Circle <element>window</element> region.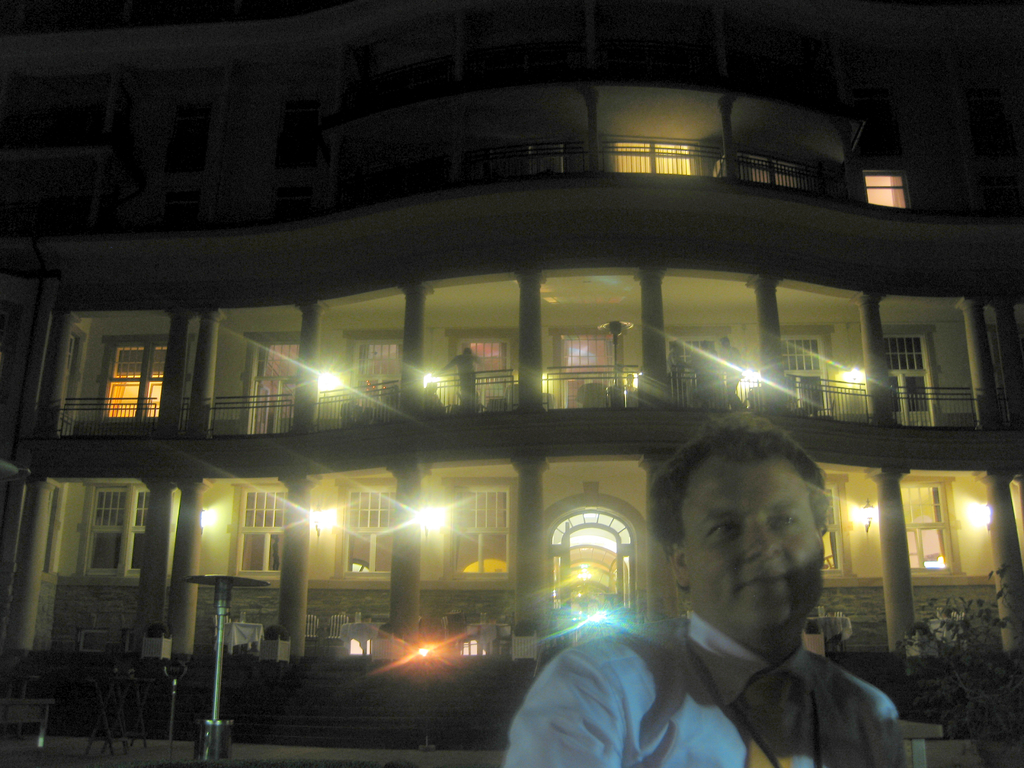
Region: 439:468:518:579.
